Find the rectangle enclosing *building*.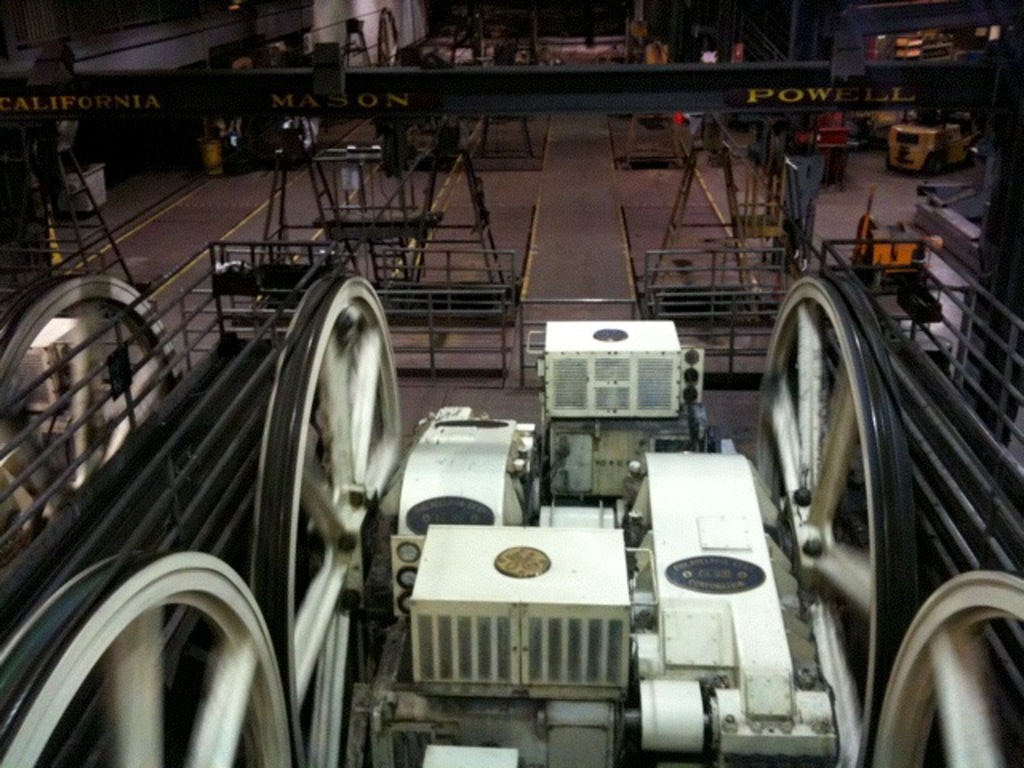
0,0,1022,766.
